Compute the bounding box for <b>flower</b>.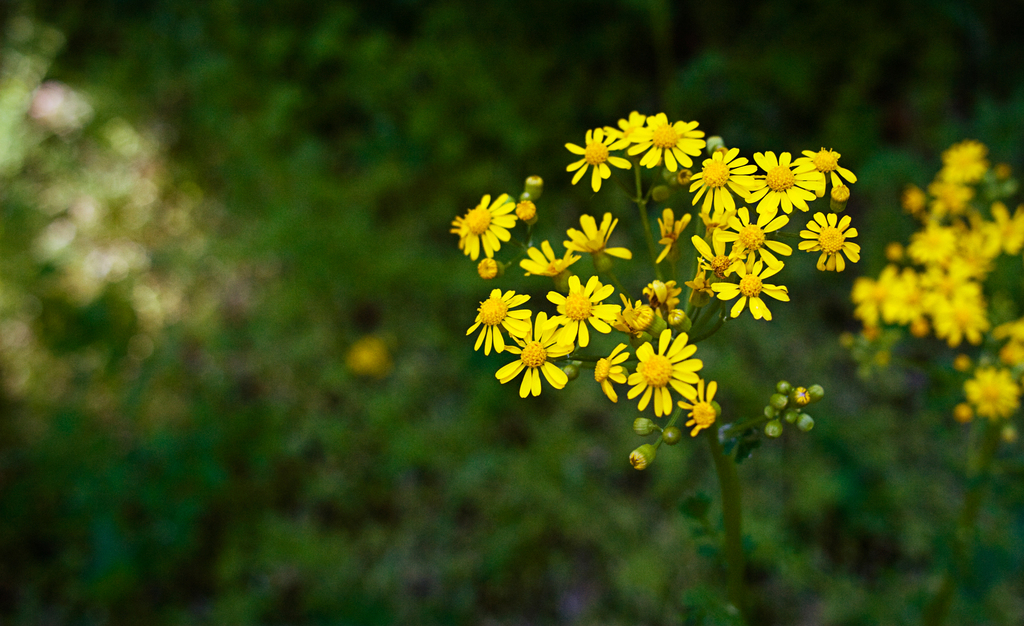
<box>629,443,658,467</box>.
